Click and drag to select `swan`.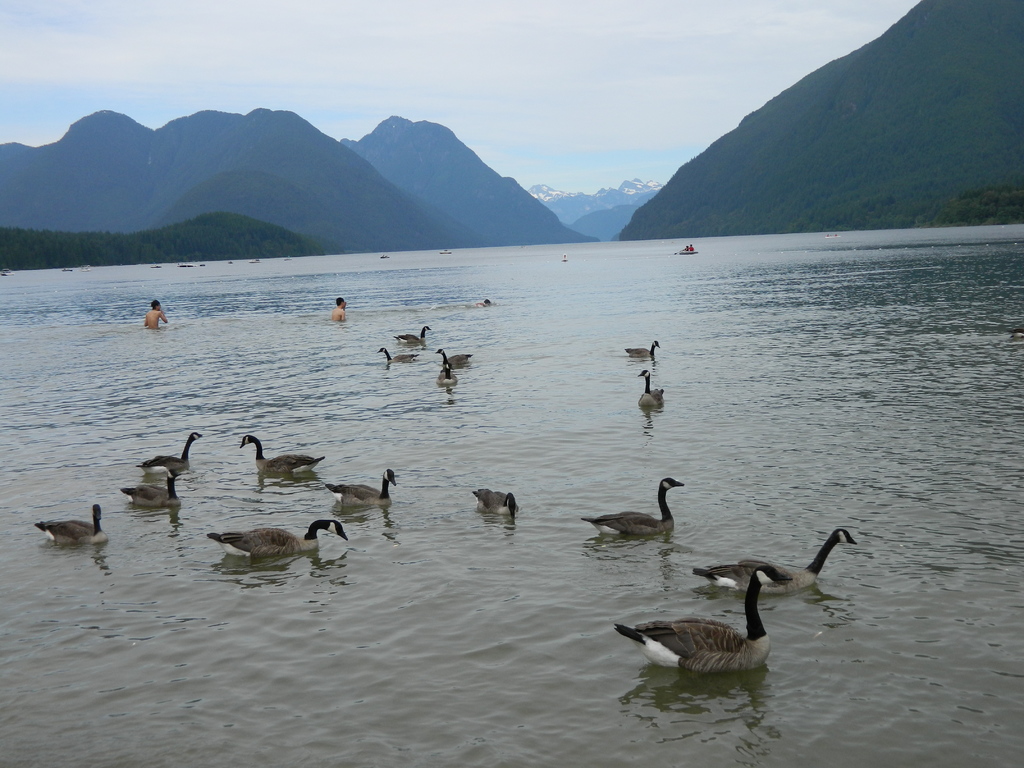
Selection: crop(376, 346, 423, 362).
